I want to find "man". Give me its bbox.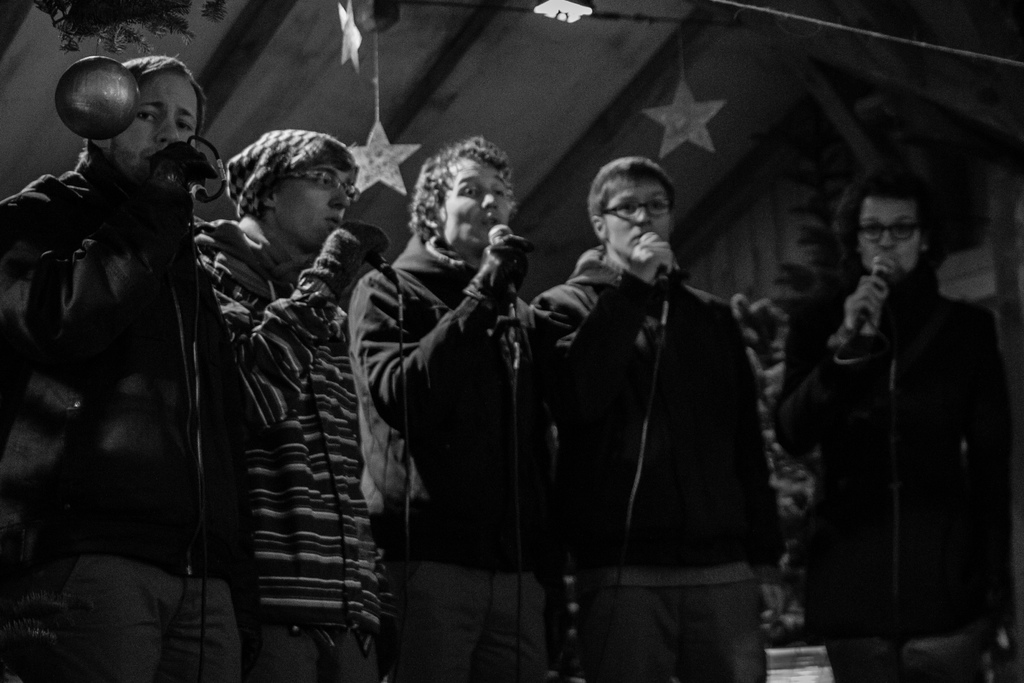
pyautogui.locateOnScreen(0, 55, 257, 682).
